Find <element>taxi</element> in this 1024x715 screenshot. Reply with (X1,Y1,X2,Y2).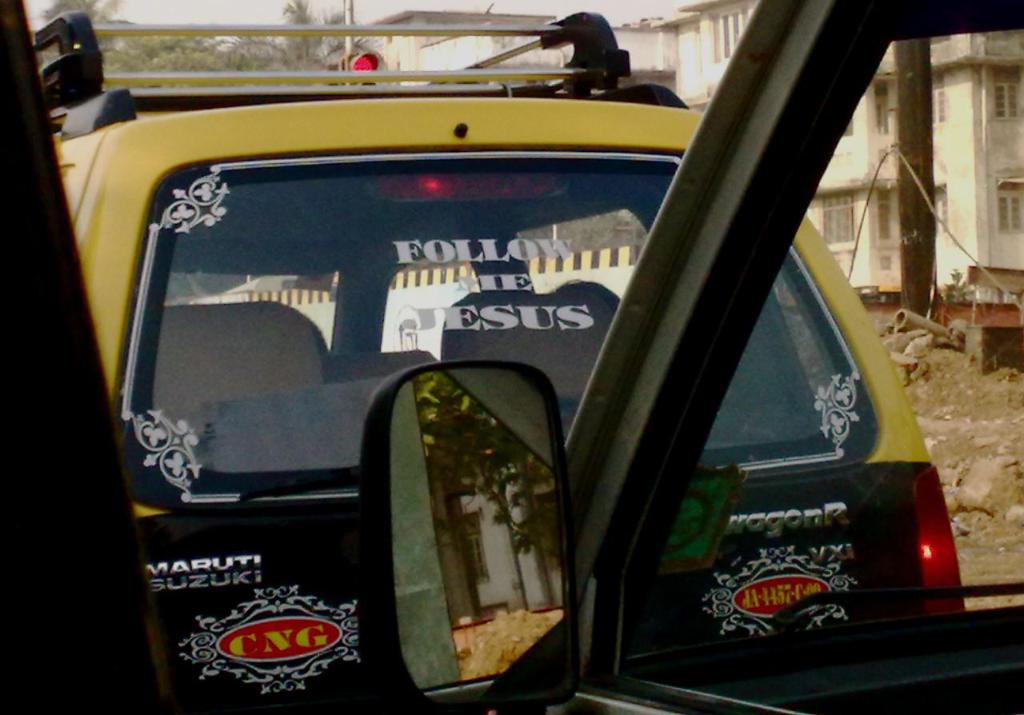
(94,88,945,693).
